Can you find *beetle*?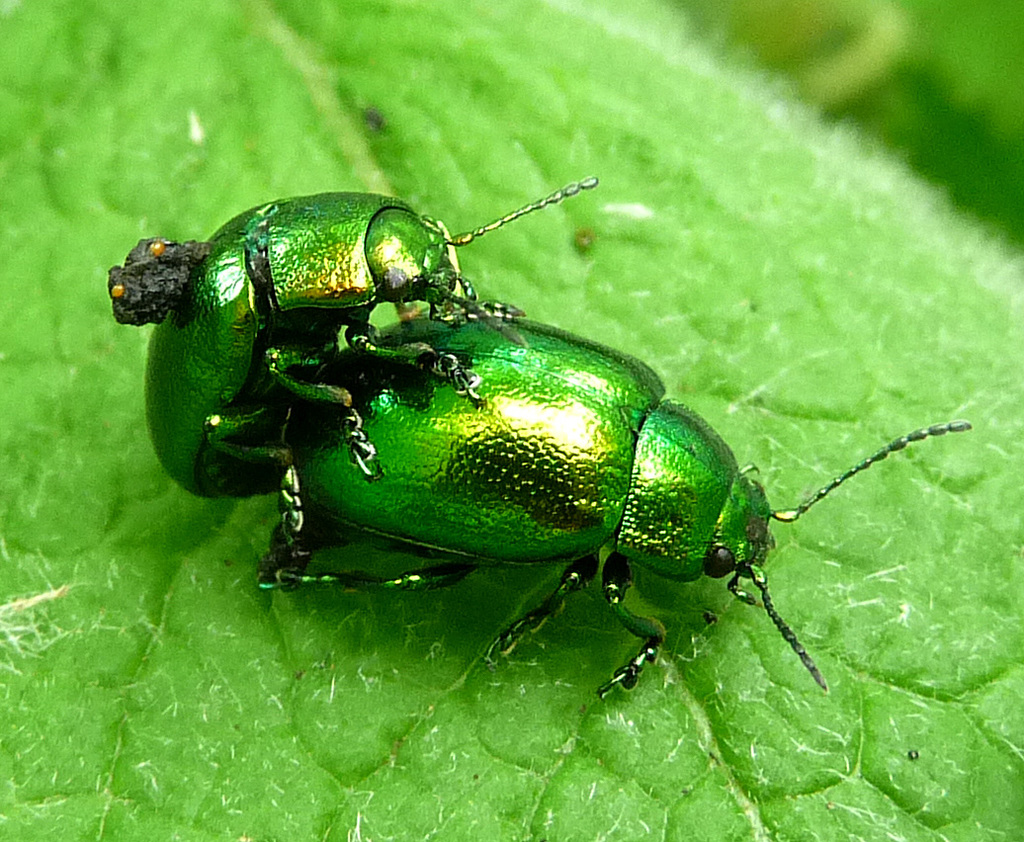
Yes, bounding box: crop(130, 169, 585, 550).
